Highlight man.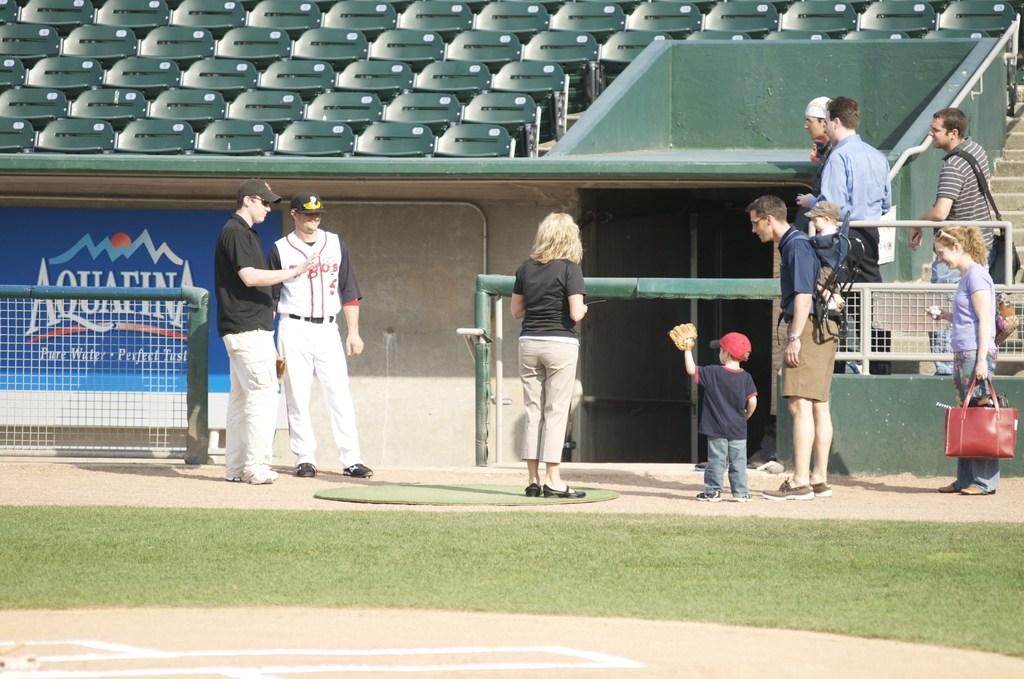
Highlighted region: [215, 176, 315, 481].
